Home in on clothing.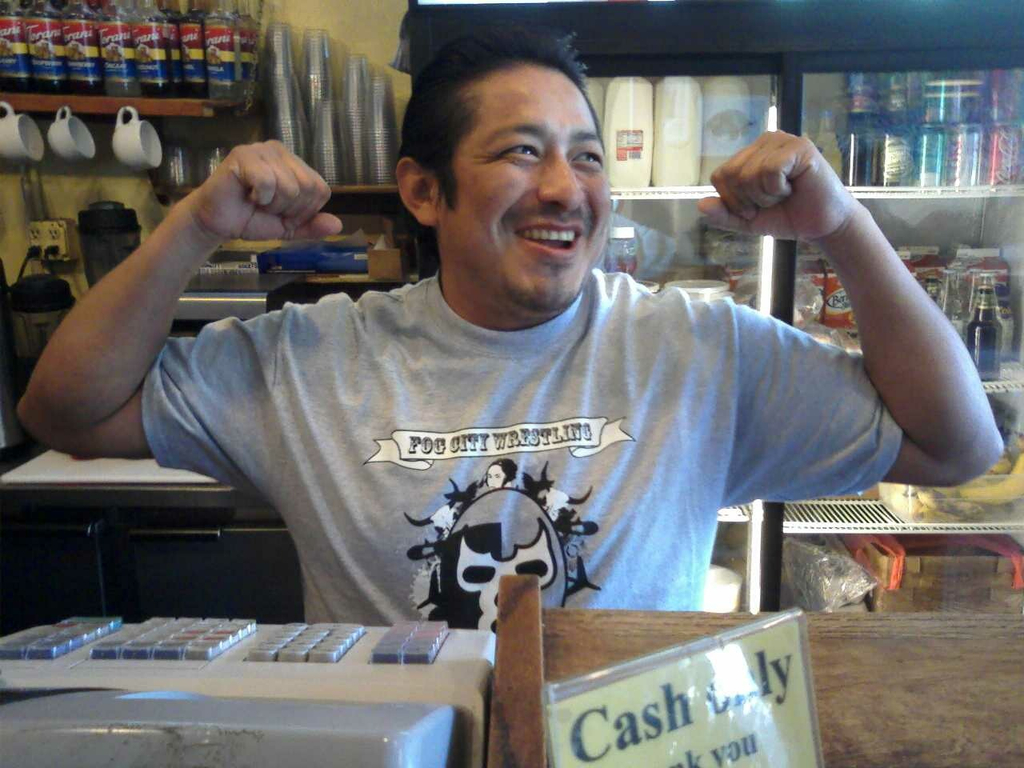
Homed in at <box>115,211,880,638</box>.
